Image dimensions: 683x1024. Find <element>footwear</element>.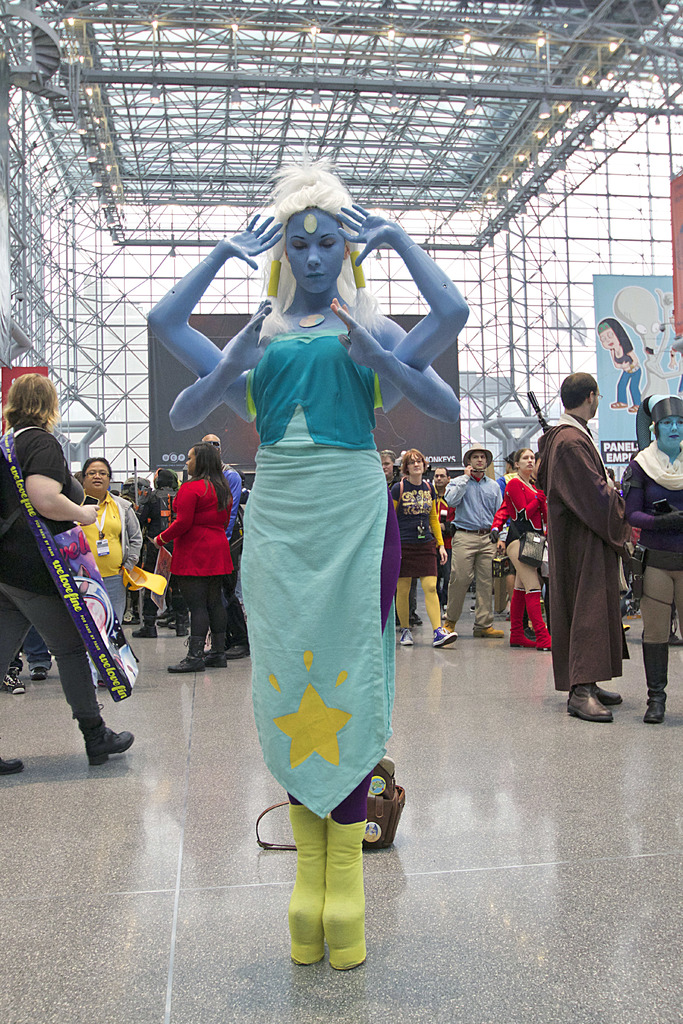
509/584/541/648.
